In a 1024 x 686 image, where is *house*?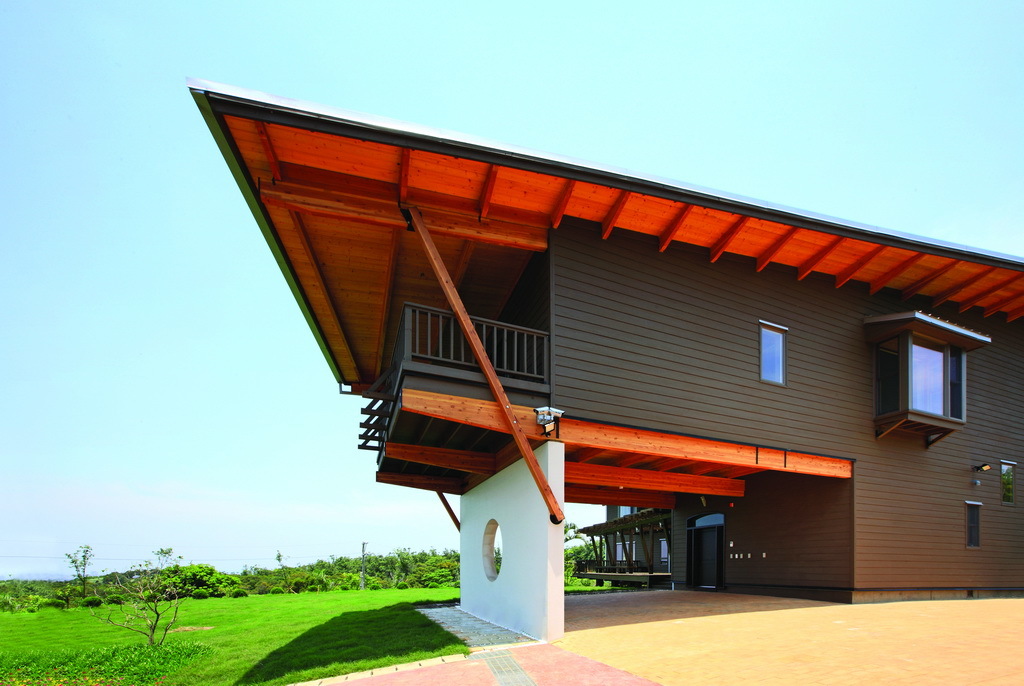
box=[136, 55, 1023, 641].
